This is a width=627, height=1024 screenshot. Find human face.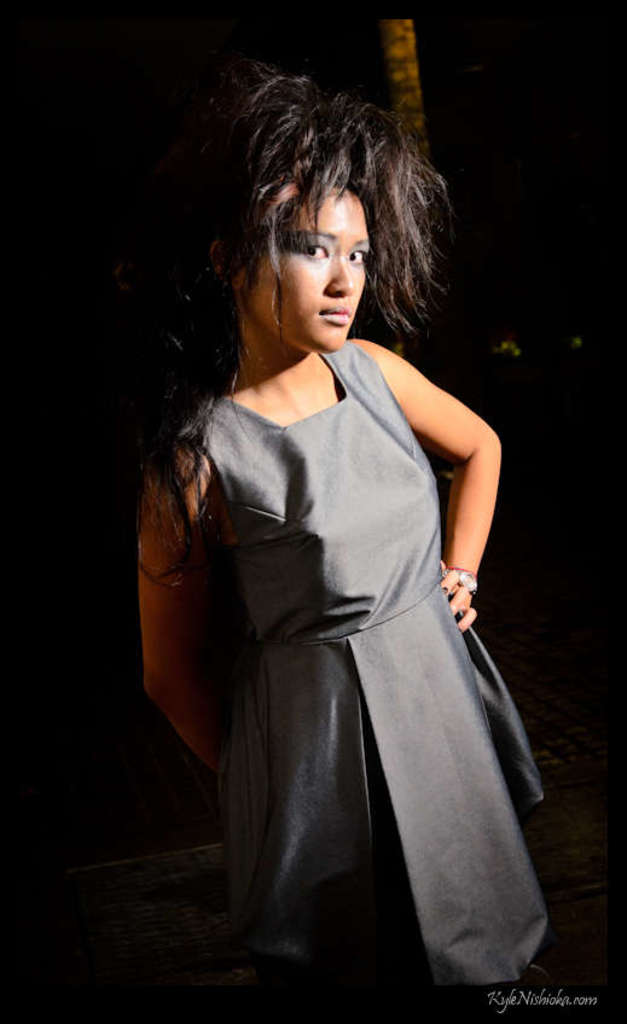
Bounding box: (left=250, top=188, right=372, bottom=355).
